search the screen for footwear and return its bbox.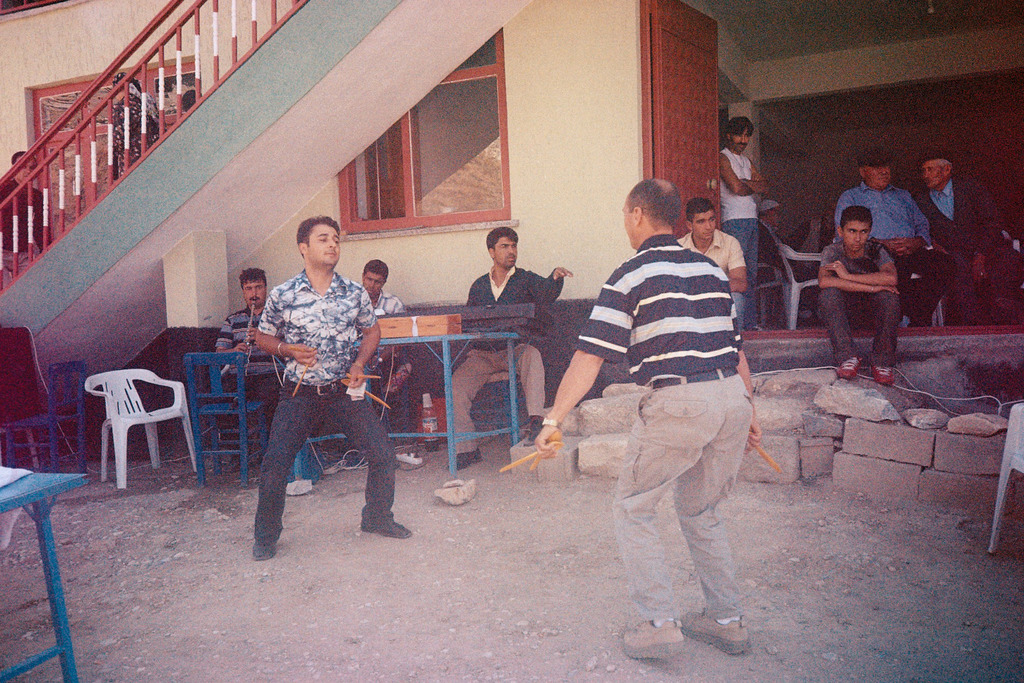
Found: [x1=671, y1=604, x2=753, y2=657].
